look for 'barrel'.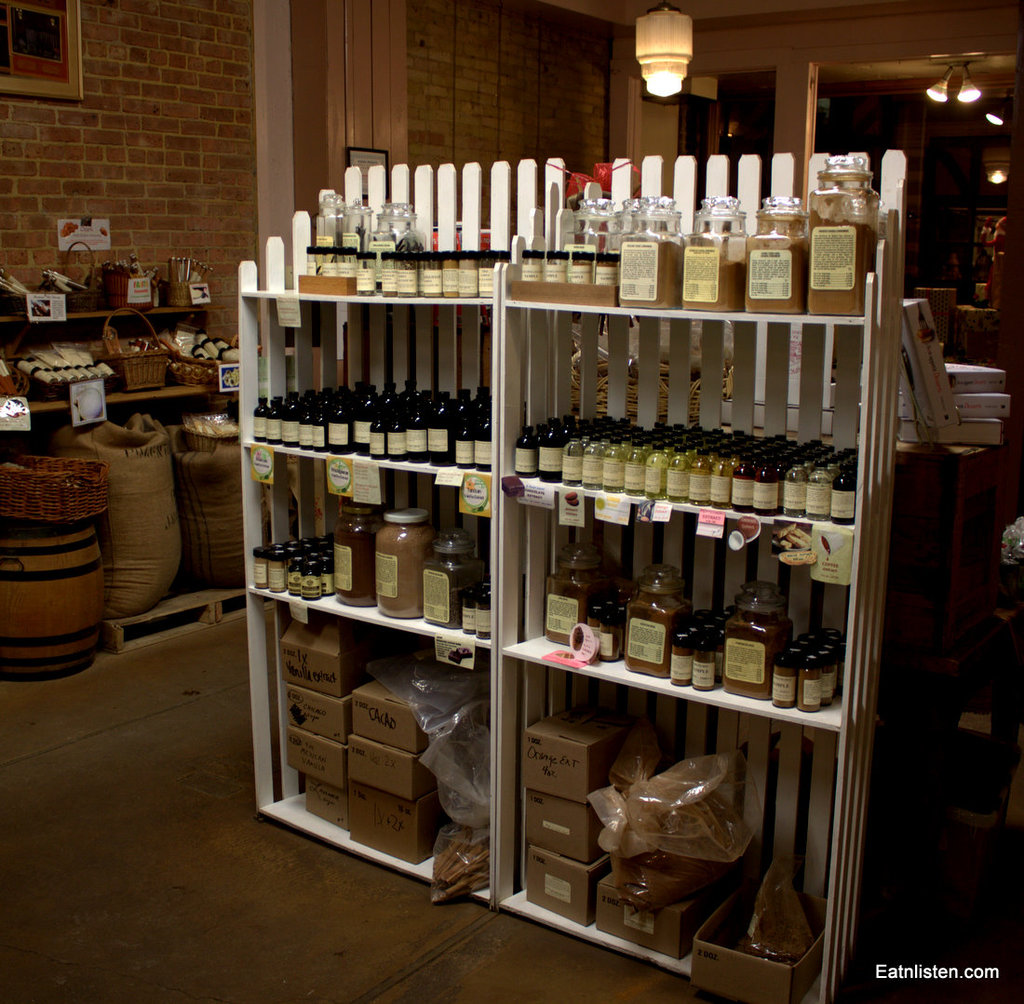
Found: pyautogui.locateOnScreen(0, 528, 115, 689).
